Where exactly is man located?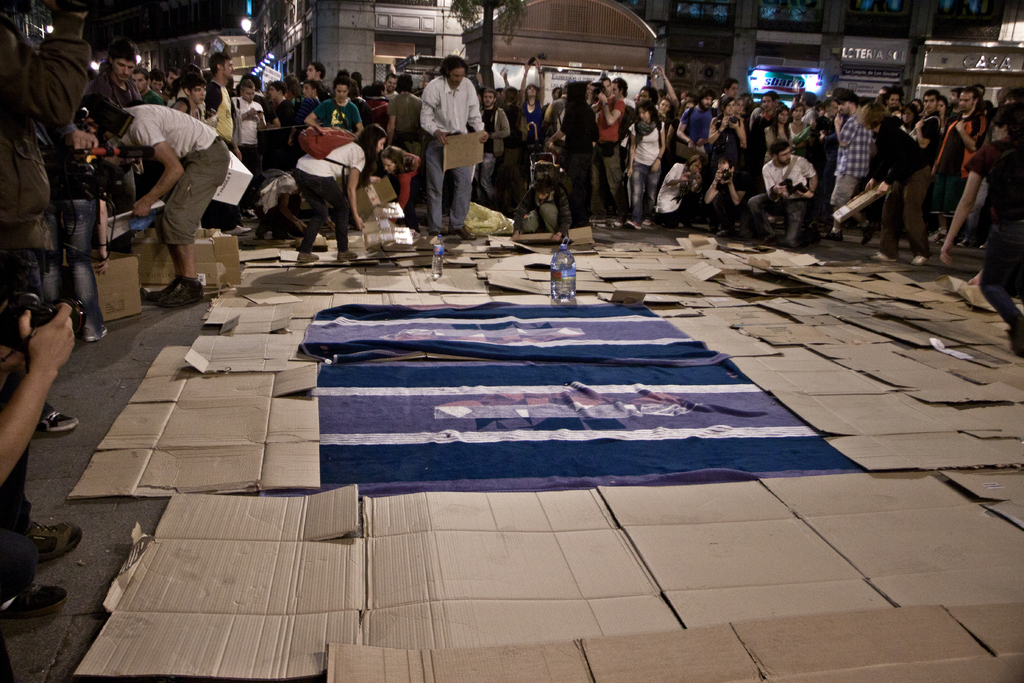
Its bounding box is bbox=(745, 151, 818, 242).
